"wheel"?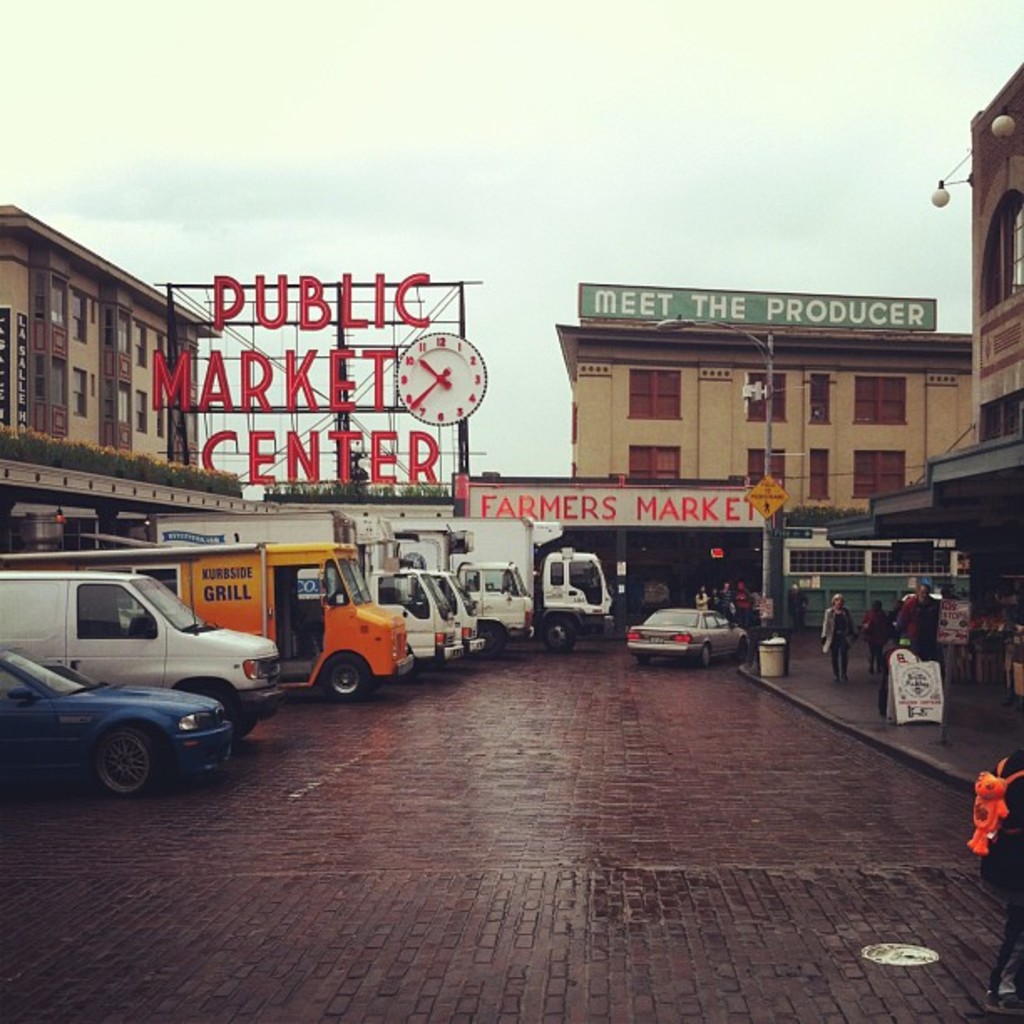
pyautogui.locateOnScreen(474, 624, 509, 658)
